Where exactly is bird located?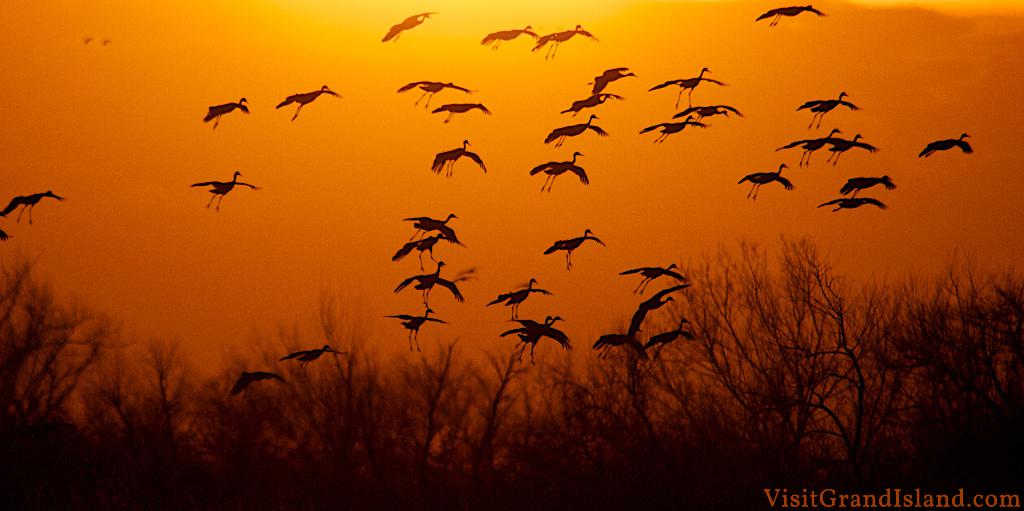
Its bounding box is bbox=(588, 331, 649, 363).
